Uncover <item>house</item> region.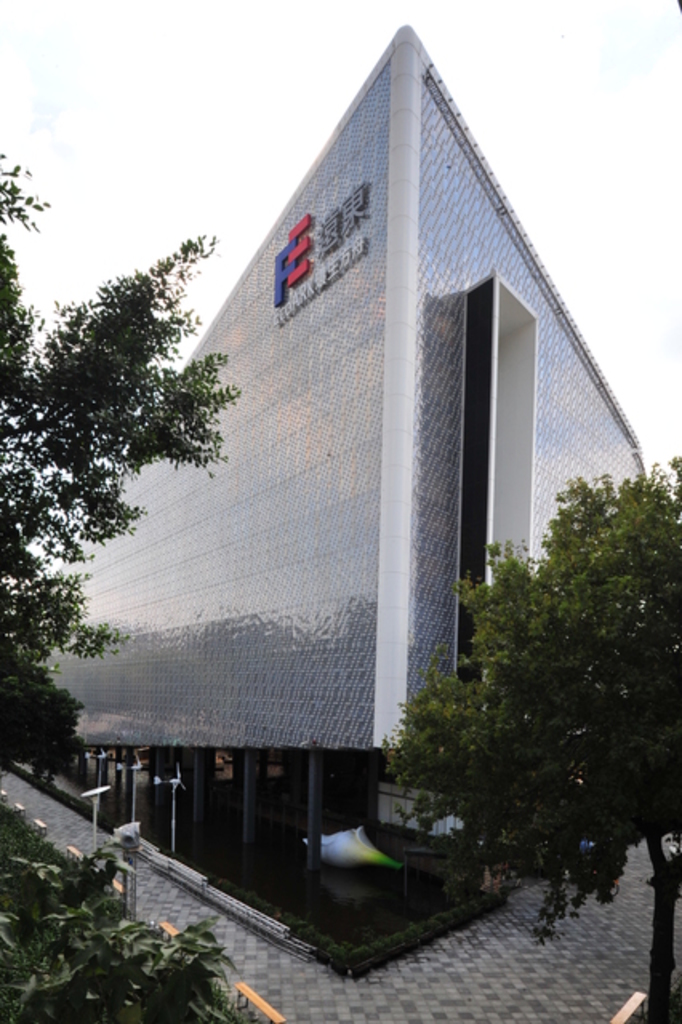
Uncovered: box(88, 34, 632, 917).
